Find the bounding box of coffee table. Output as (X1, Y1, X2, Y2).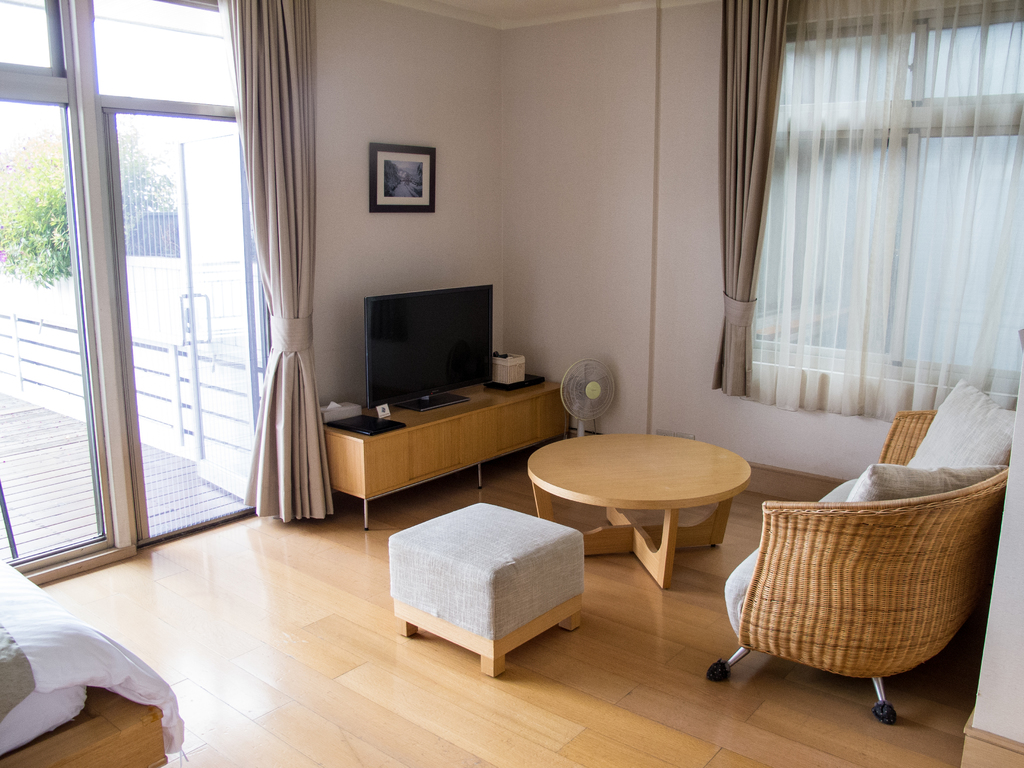
(388, 499, 587, 676).
